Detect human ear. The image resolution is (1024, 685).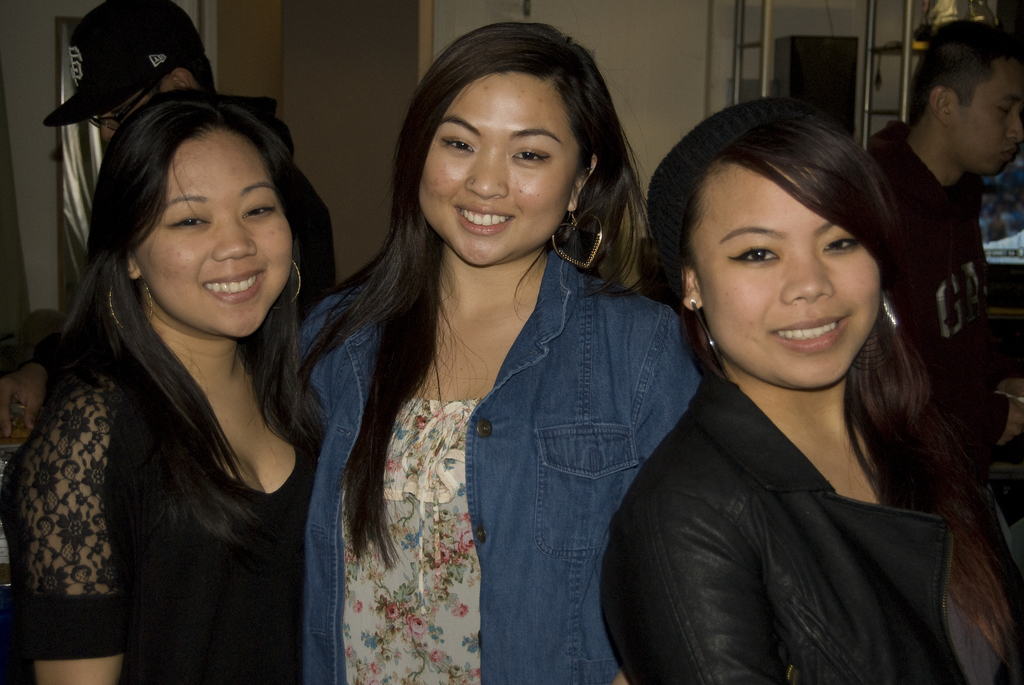
bbox(124, 251, 141, 280).
